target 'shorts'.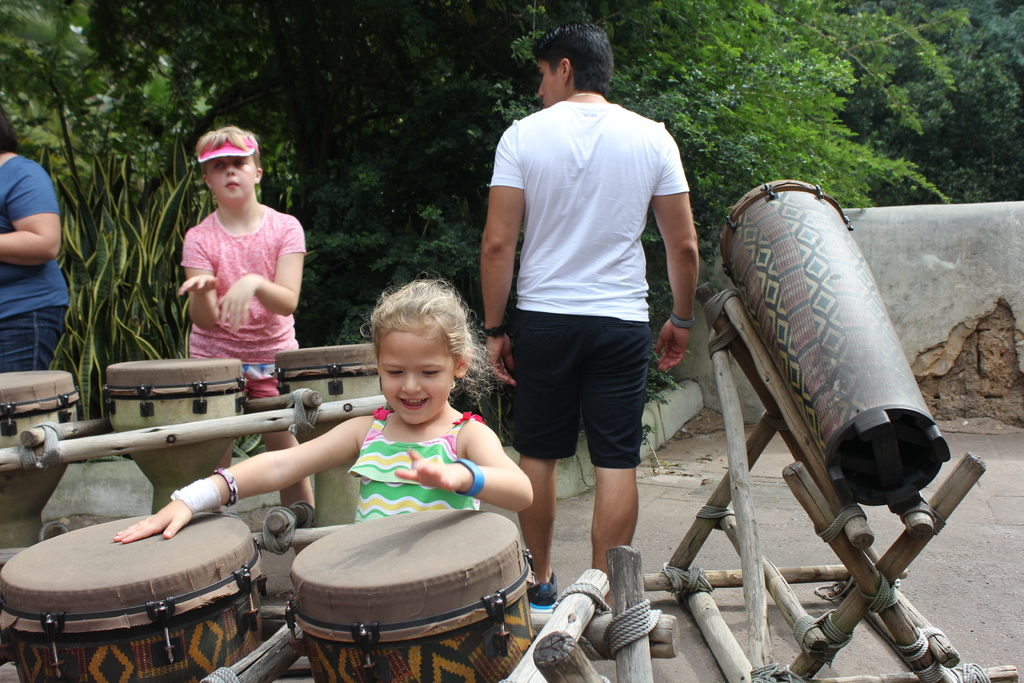
Target region: 513, 316, 659, 472.
